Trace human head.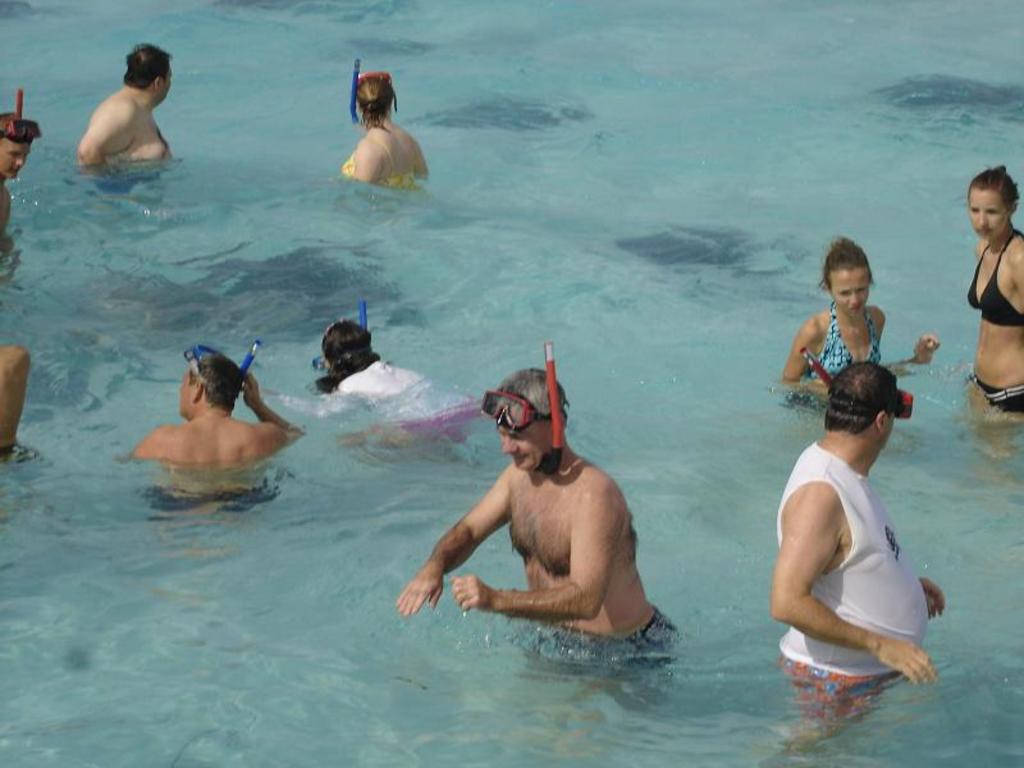
Traced to (left=820, top=362, right=893, bottom=460).
